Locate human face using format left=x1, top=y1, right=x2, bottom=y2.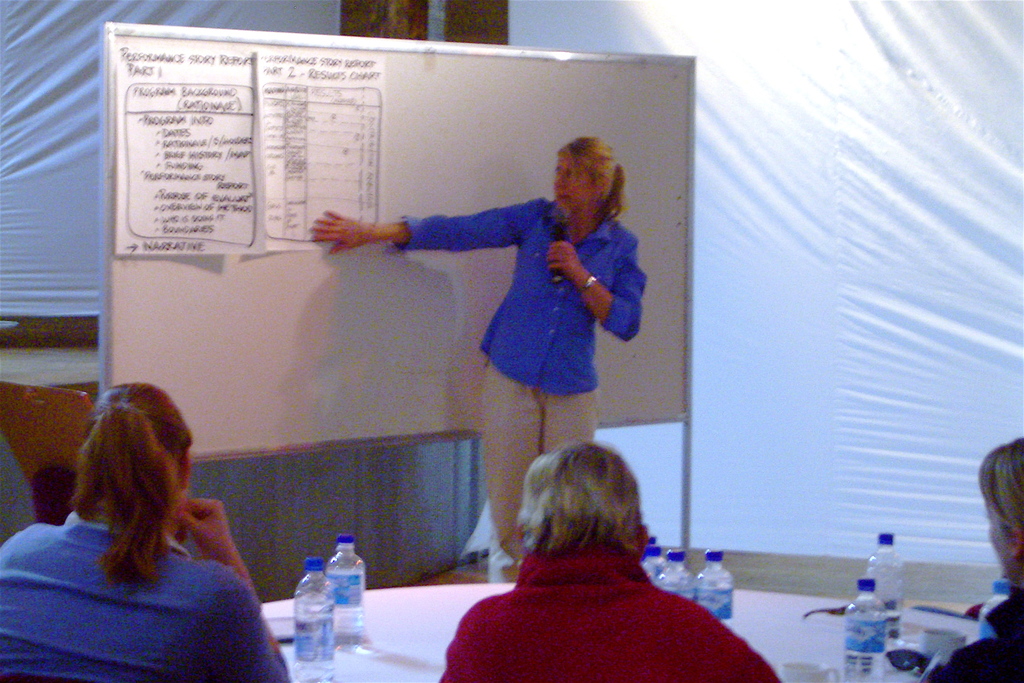
left=552, top=154, right=593, bottom=211.
